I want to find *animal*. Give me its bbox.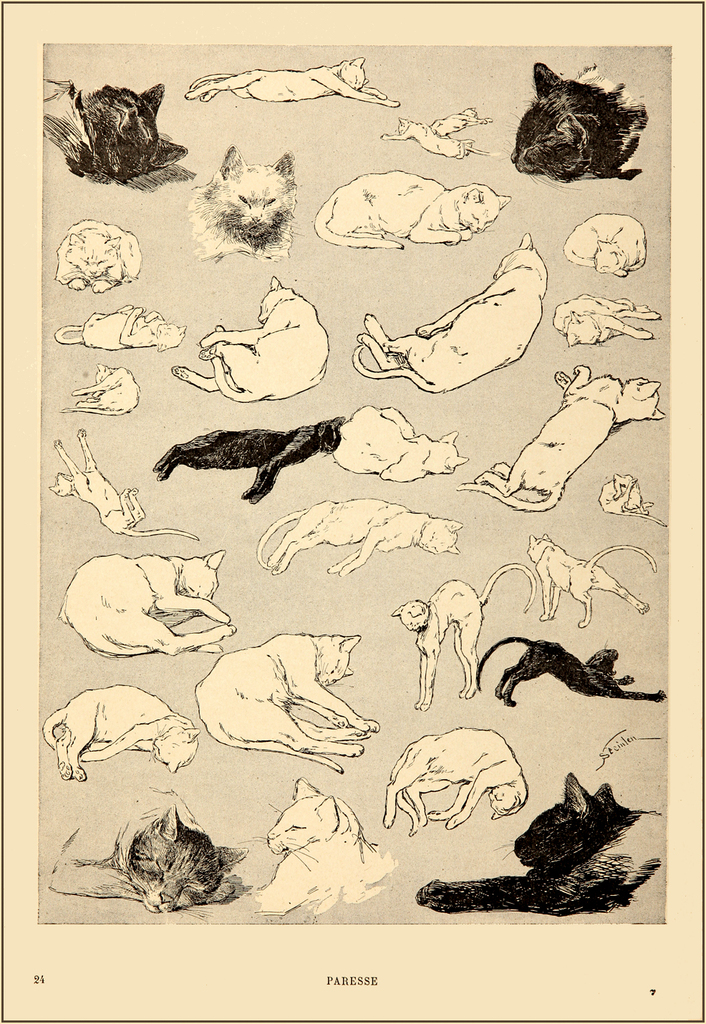
(left=62, top=309, right=185, bottom=354).
